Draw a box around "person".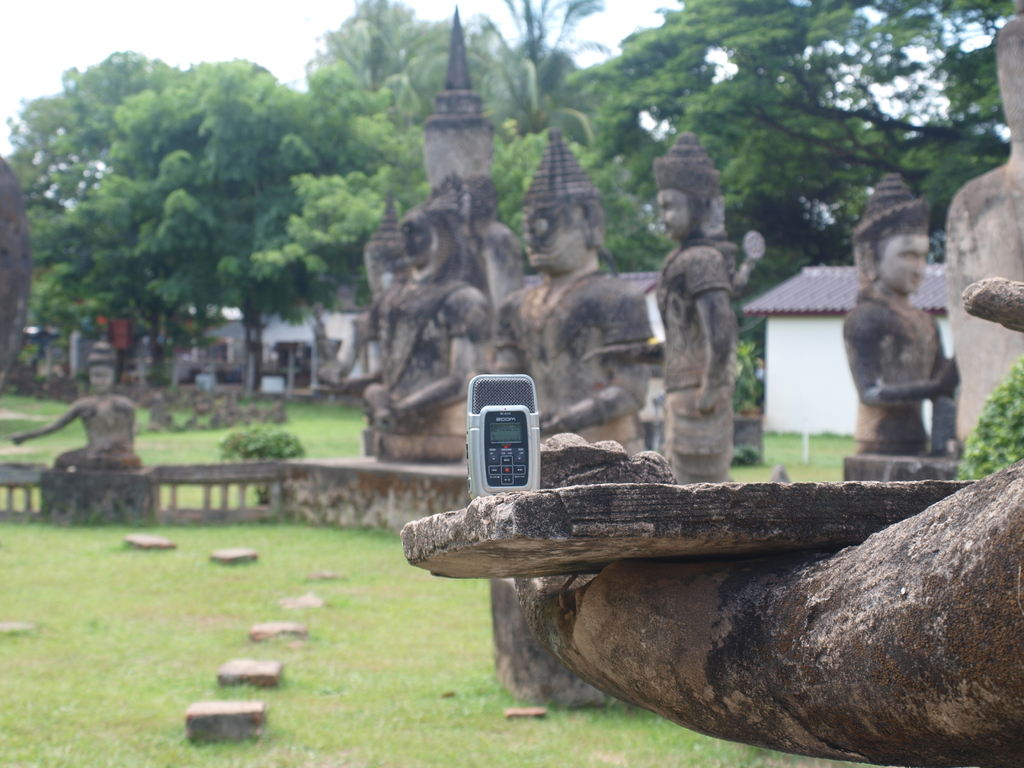
bbox=[494, 138, 654, 449].
